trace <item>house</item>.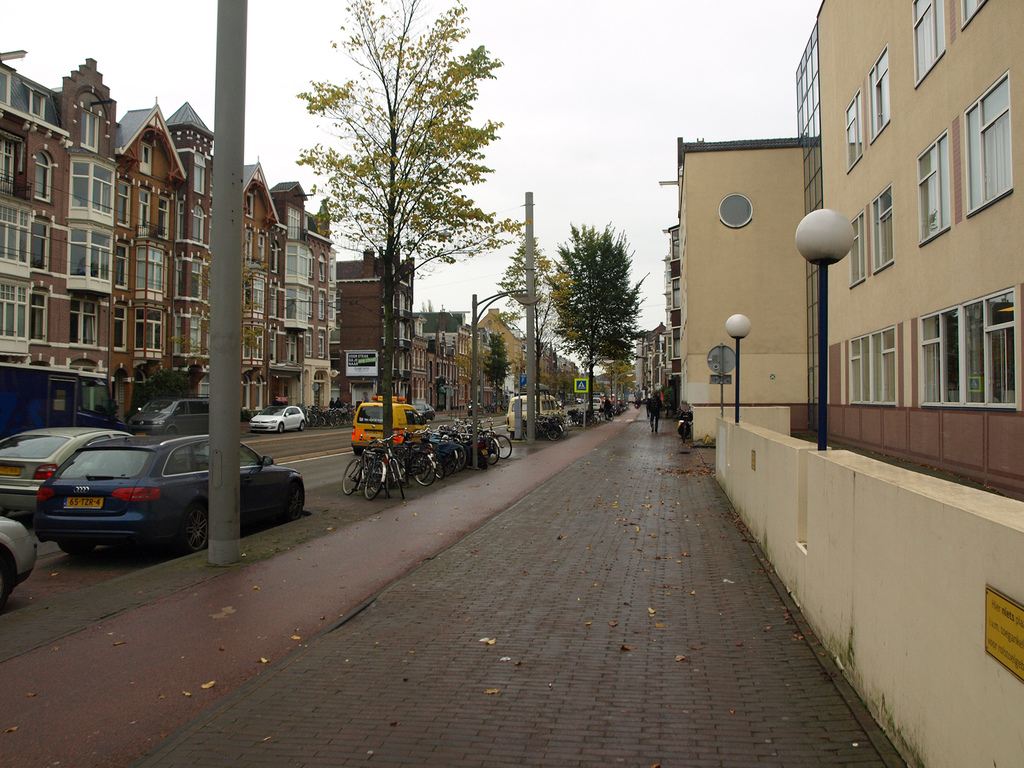
Traced to left=417, top=308, right=527, bottom=429.
